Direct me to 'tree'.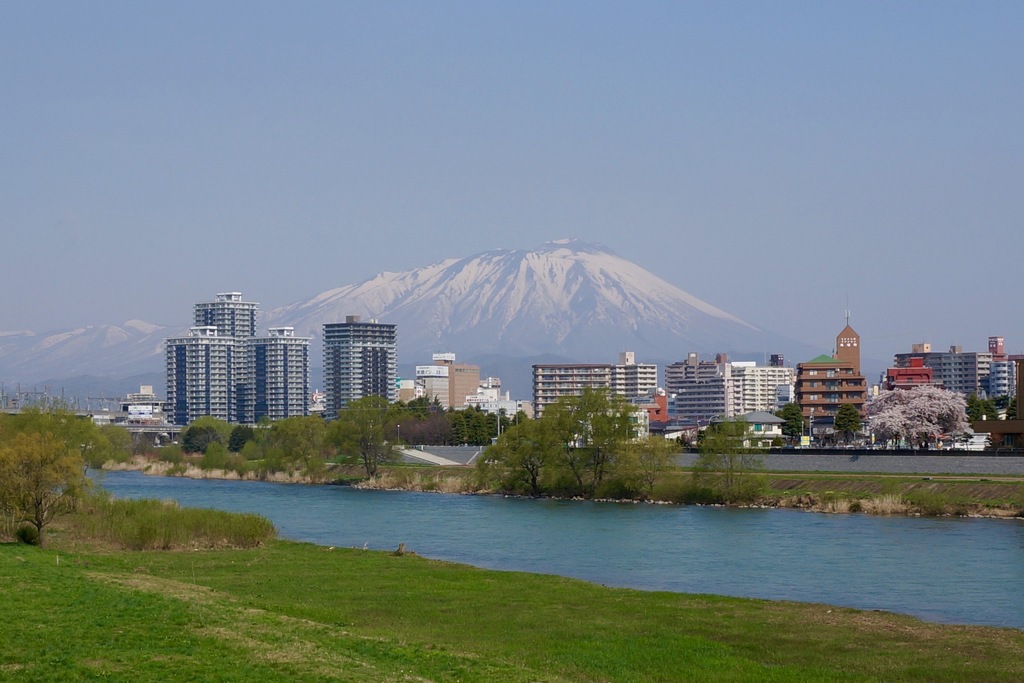
Direction: [226, 422, 257, 454].
